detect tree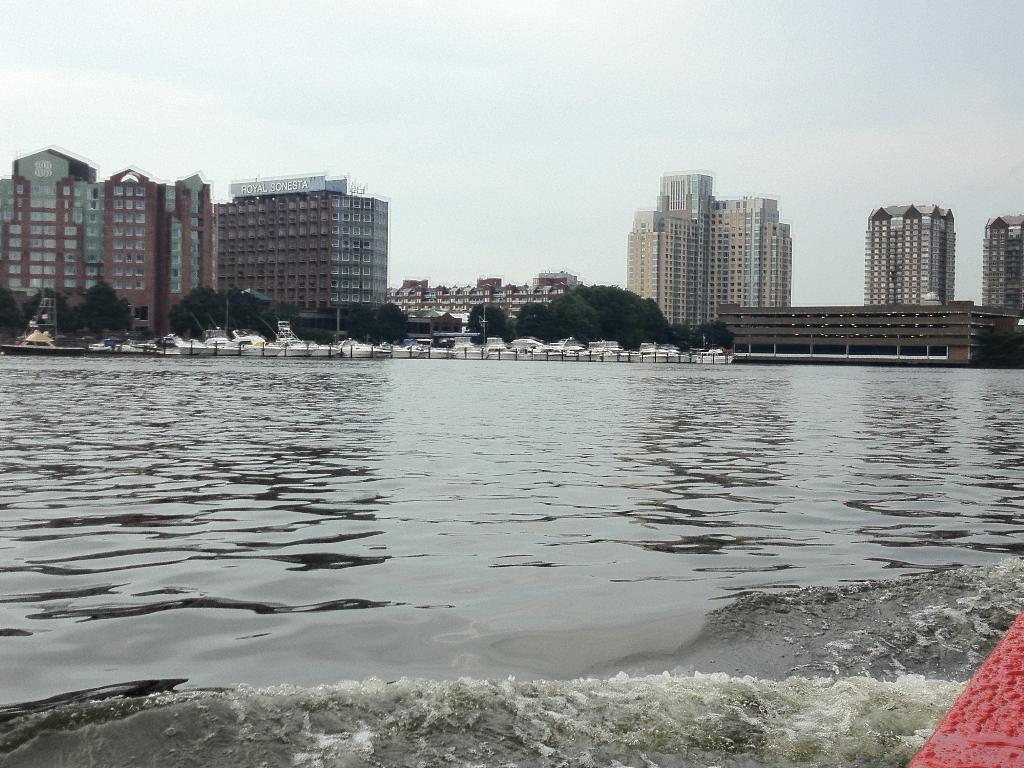
pyautogui.locateOnScreen(465, 301, 514, 340)
